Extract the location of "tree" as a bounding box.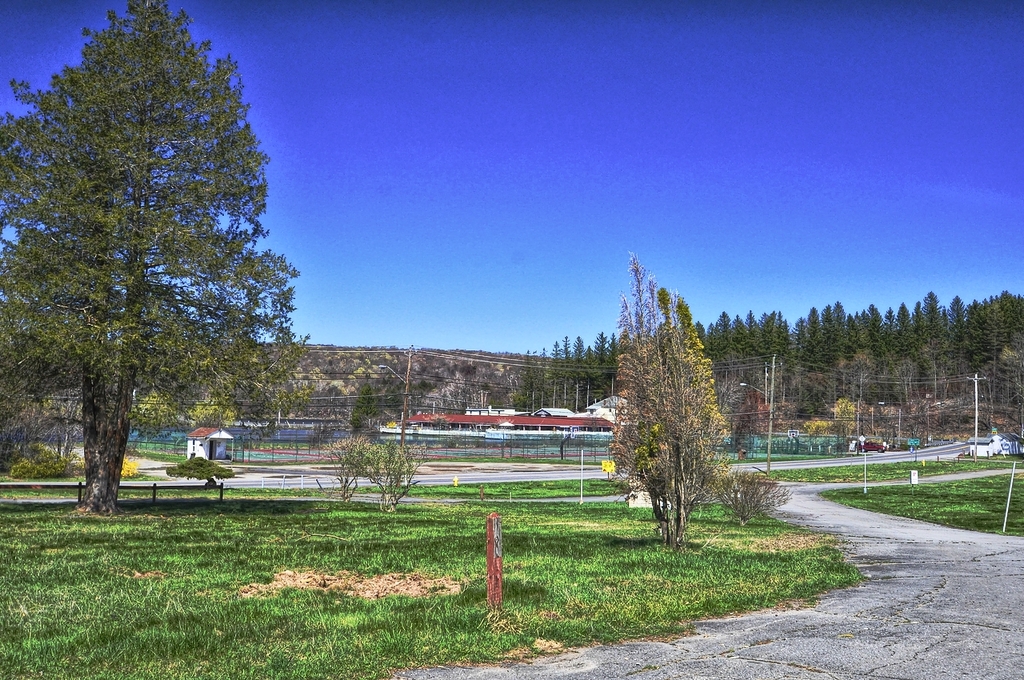
{"left": 606, "top": 247, "right": 736, "bottom": 554}.
